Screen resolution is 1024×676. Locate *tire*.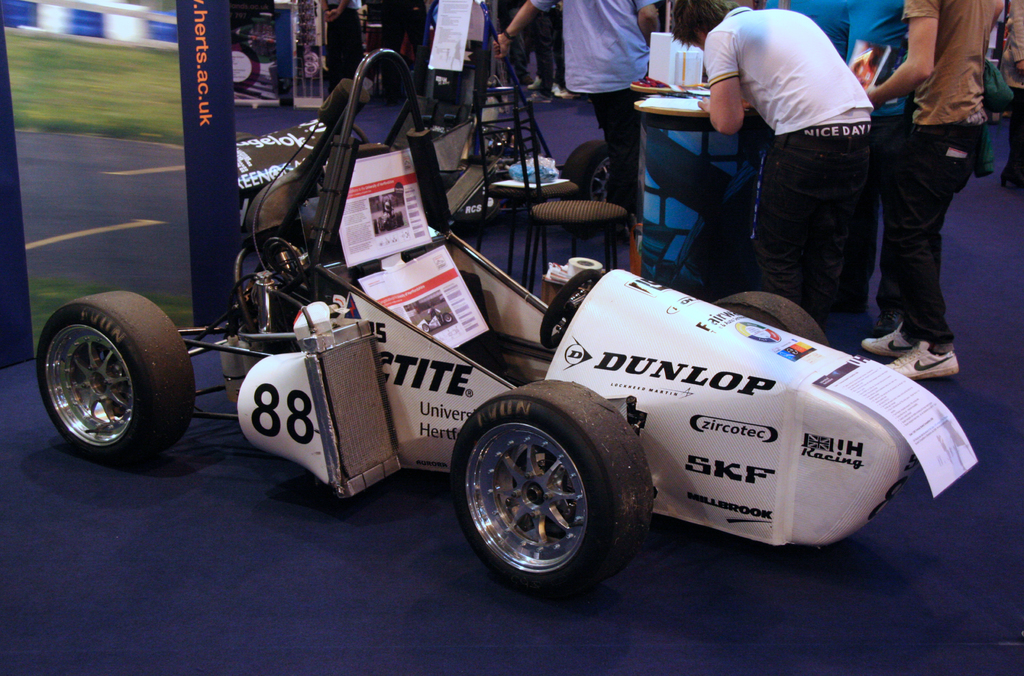
[x1=20, y1=272, x2=176, y2=467].
